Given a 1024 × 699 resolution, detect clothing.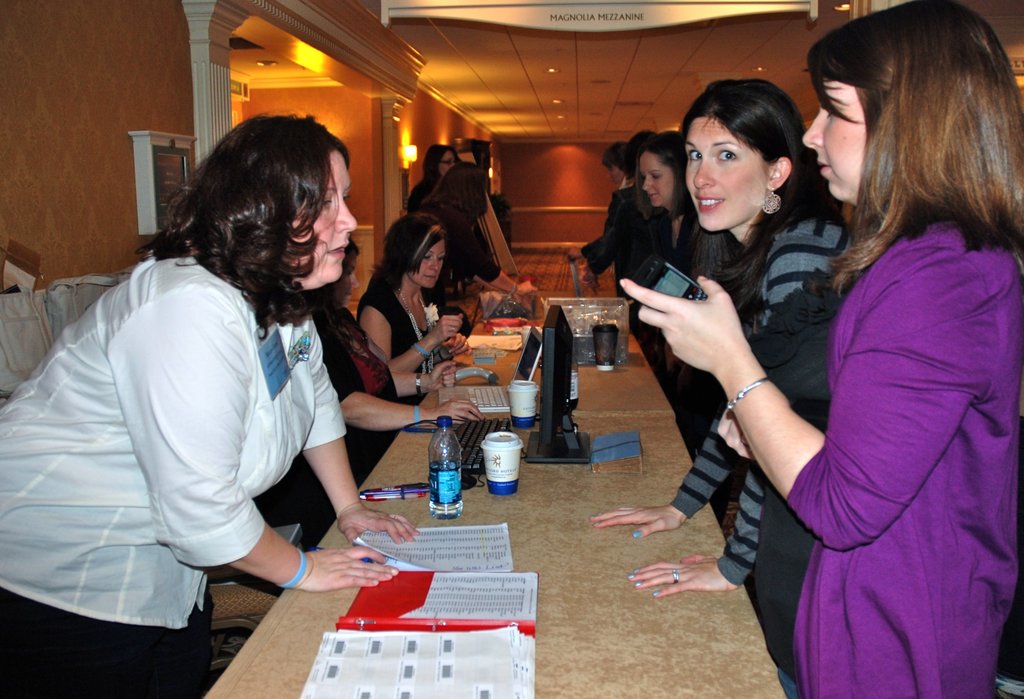
box=[737, 138, 1005, 684].
